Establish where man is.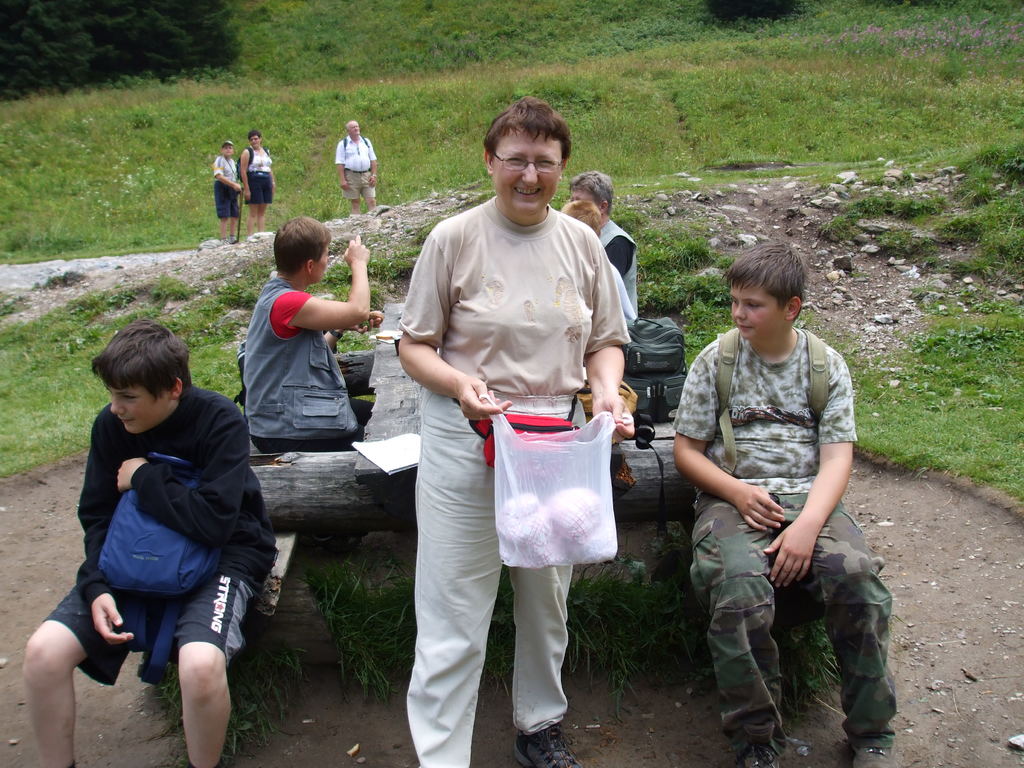
Established at x1=564, y1=168, x2=646, y2=317.
